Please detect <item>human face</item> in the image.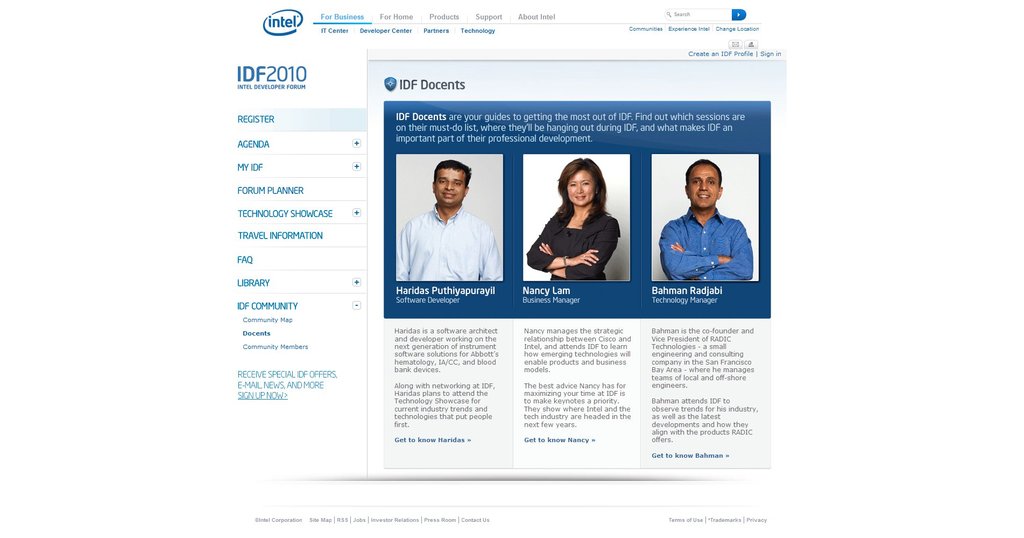
x1=435, y1=167, x2=467, y2=207.
